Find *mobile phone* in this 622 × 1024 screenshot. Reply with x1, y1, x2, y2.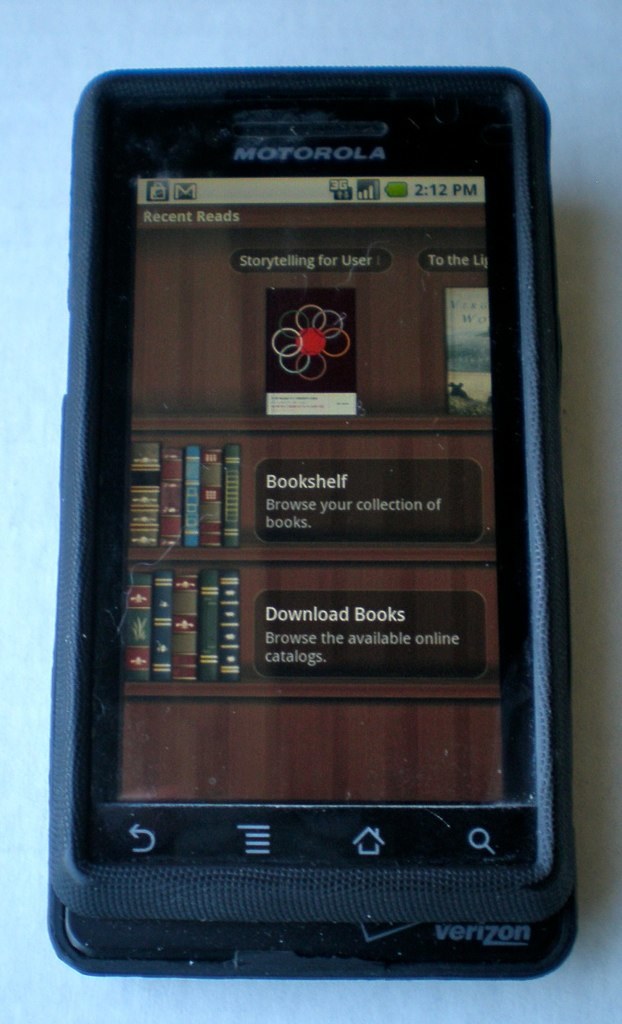
52, 65, 582, 982.
